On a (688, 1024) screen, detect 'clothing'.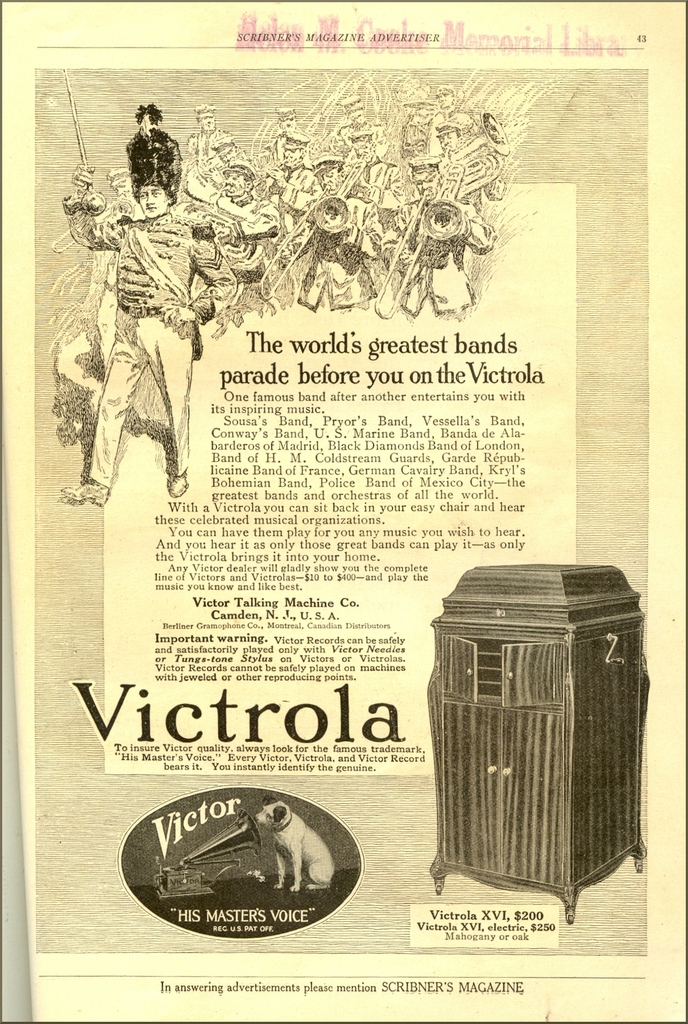
<bbox>51, 124, 240, 511</bbox>.
